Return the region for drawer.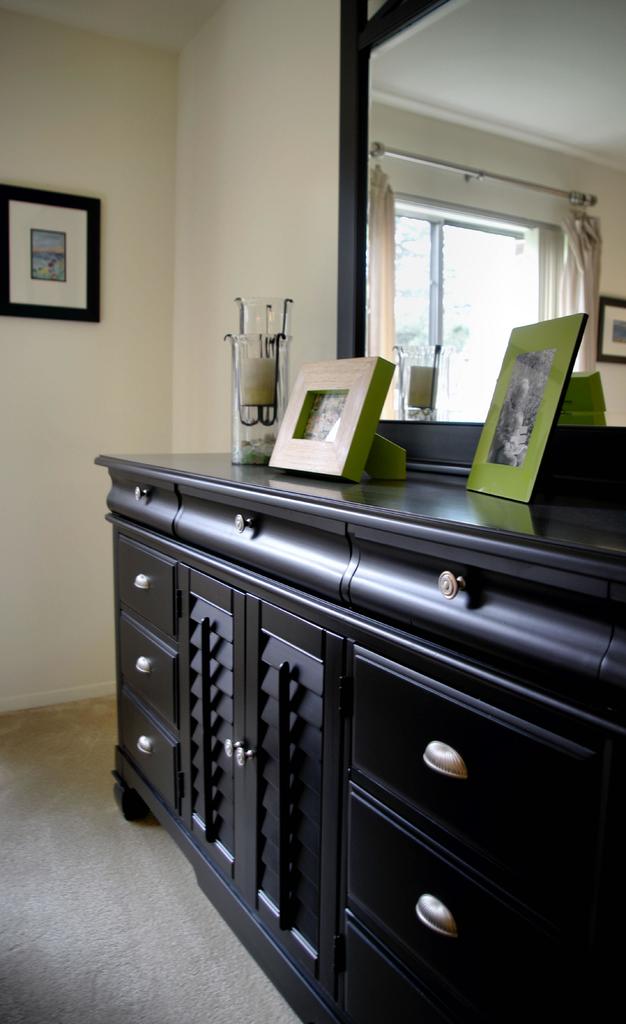
(344, 522, 625, 715).
